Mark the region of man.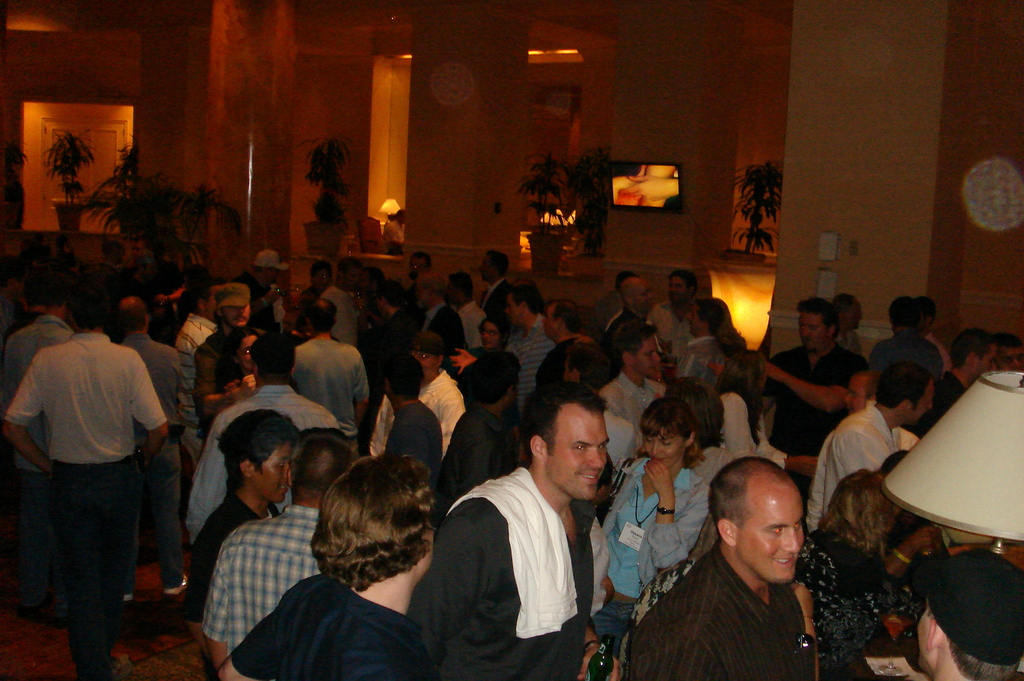
Region: (480, 249, 513, 332).
